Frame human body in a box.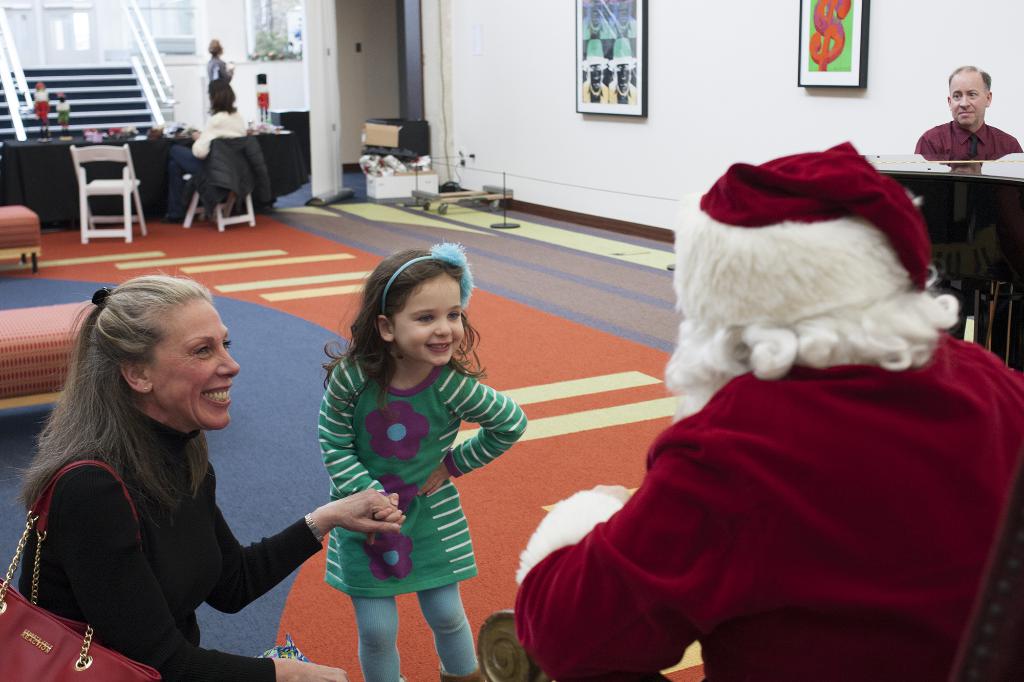
[164, 88, 248, 209].
